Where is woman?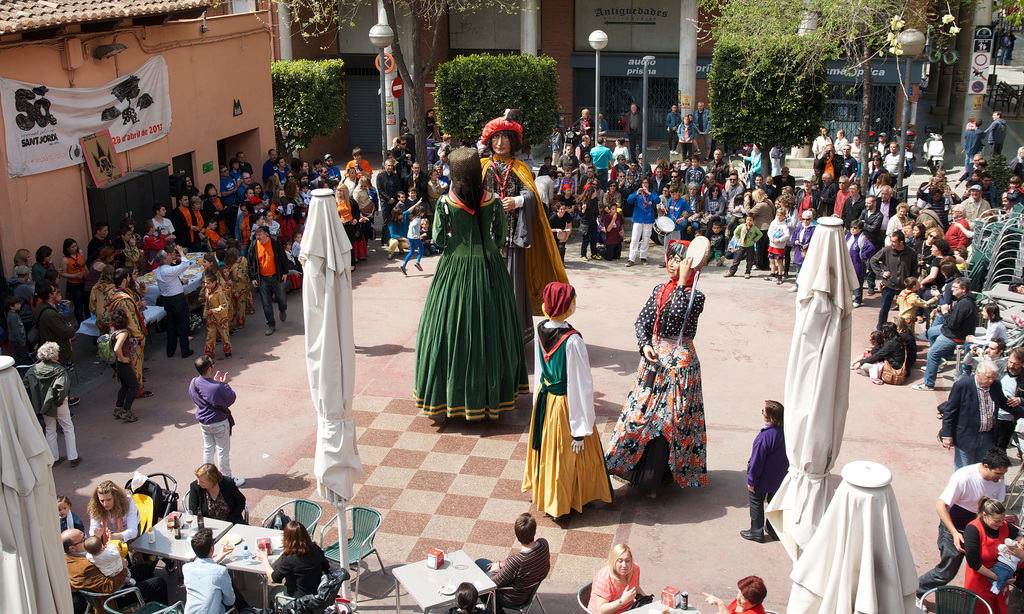
locate(886, 200, 912, 244).
